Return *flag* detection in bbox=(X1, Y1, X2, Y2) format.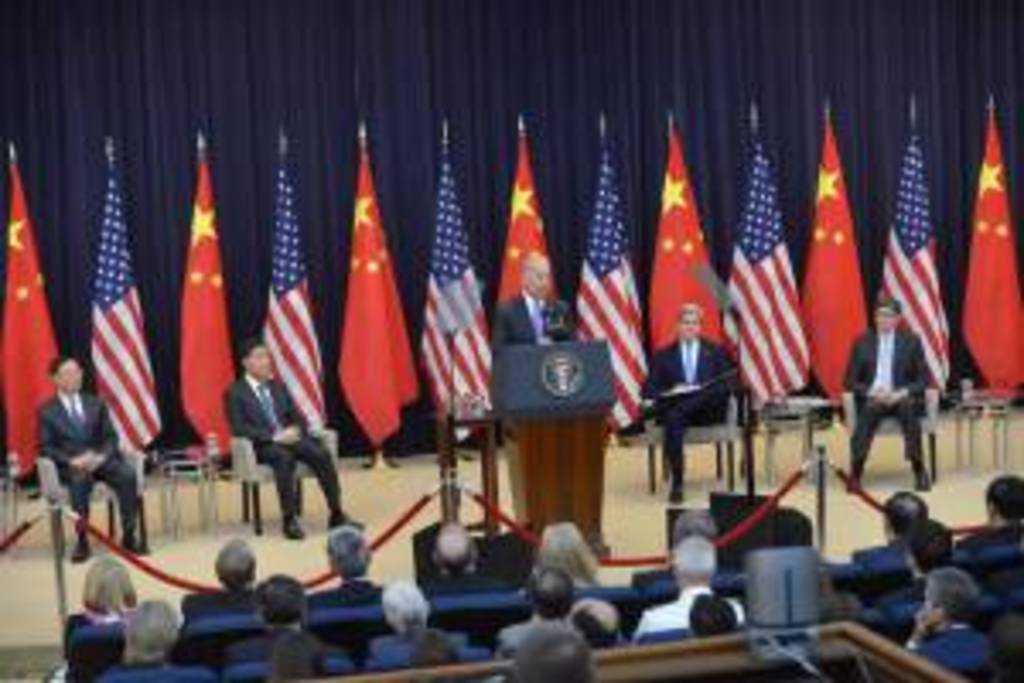
bbox=(802, 123, 870, 420).
